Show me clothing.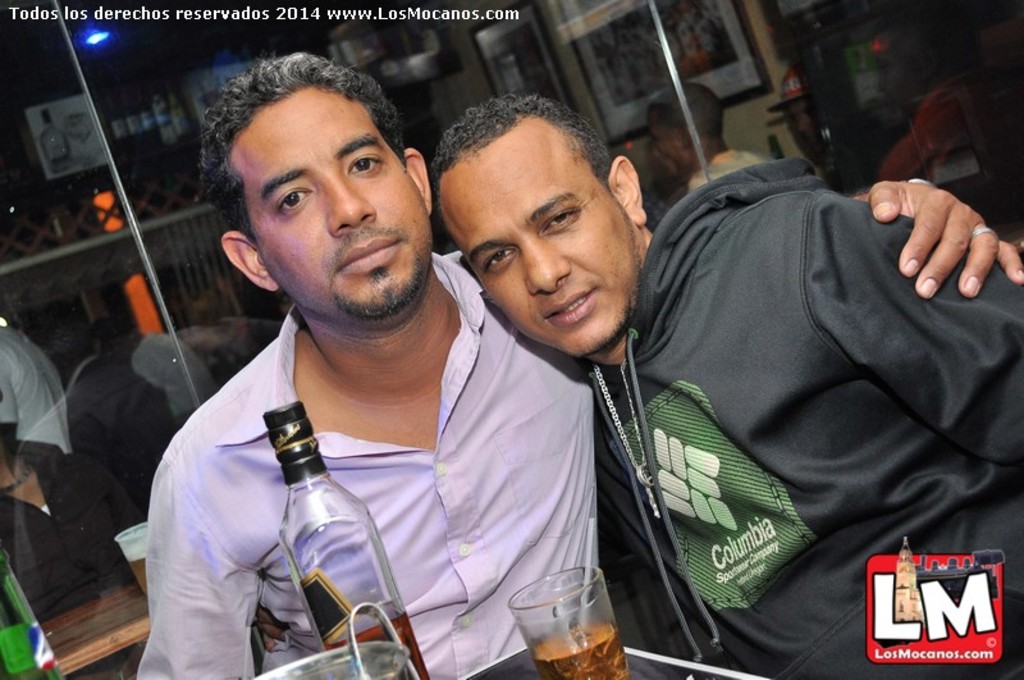
clothing is here: BBox(690, 145, 769, 192).
